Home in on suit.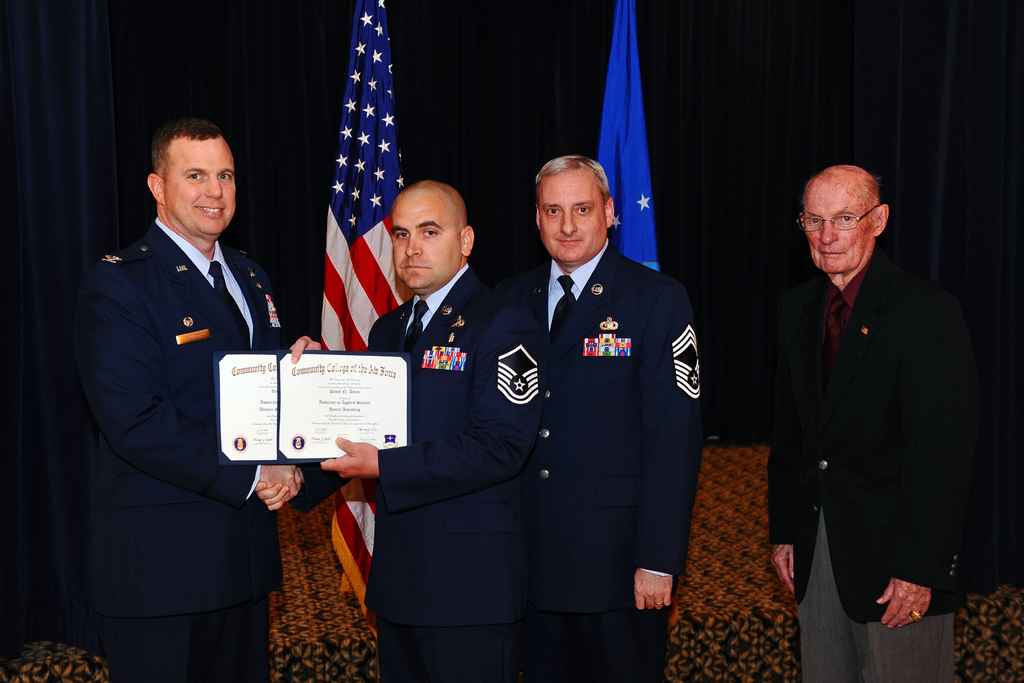
Homed in at box=[766, 154, 980, 674].
